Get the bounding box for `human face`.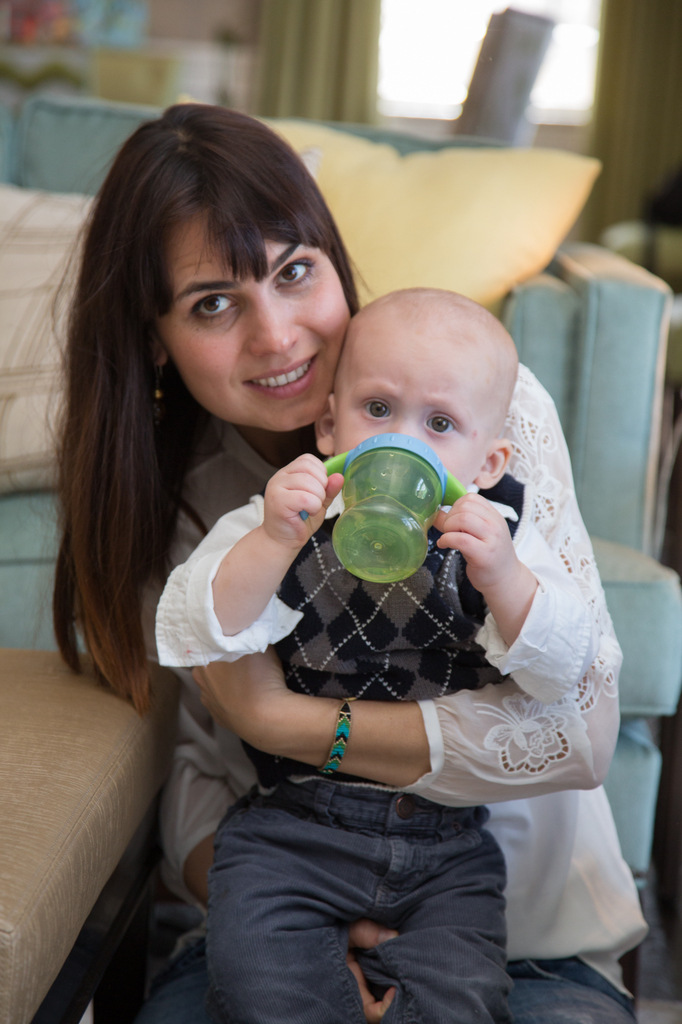
<region>335, 325, 492, 493</region>.
